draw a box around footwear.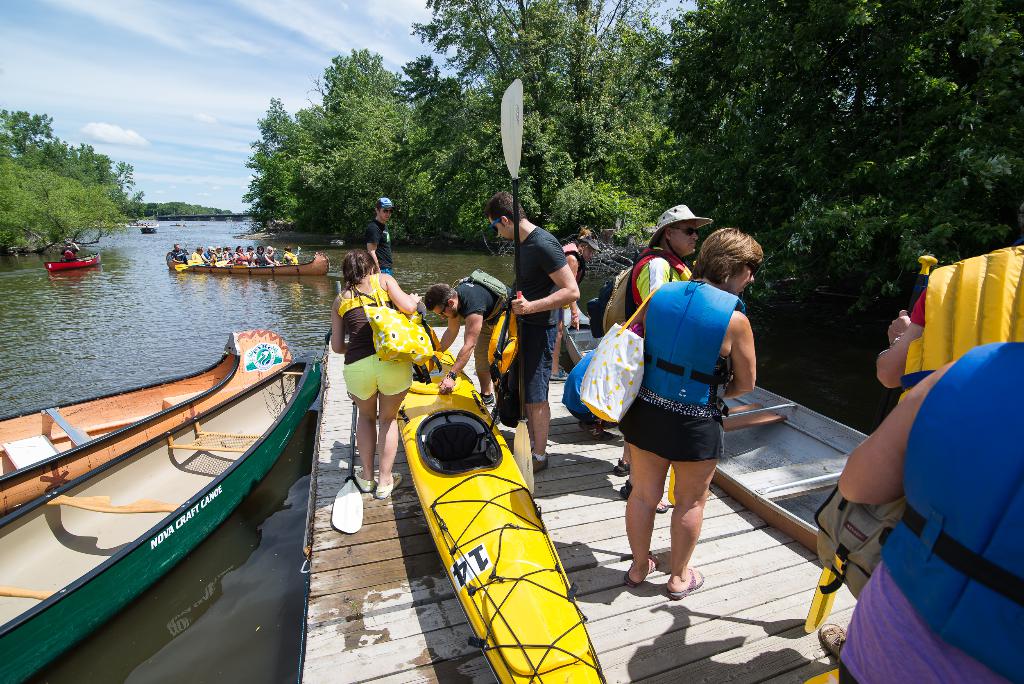
<bbox>666, 565, 706, 601</bbox>.
